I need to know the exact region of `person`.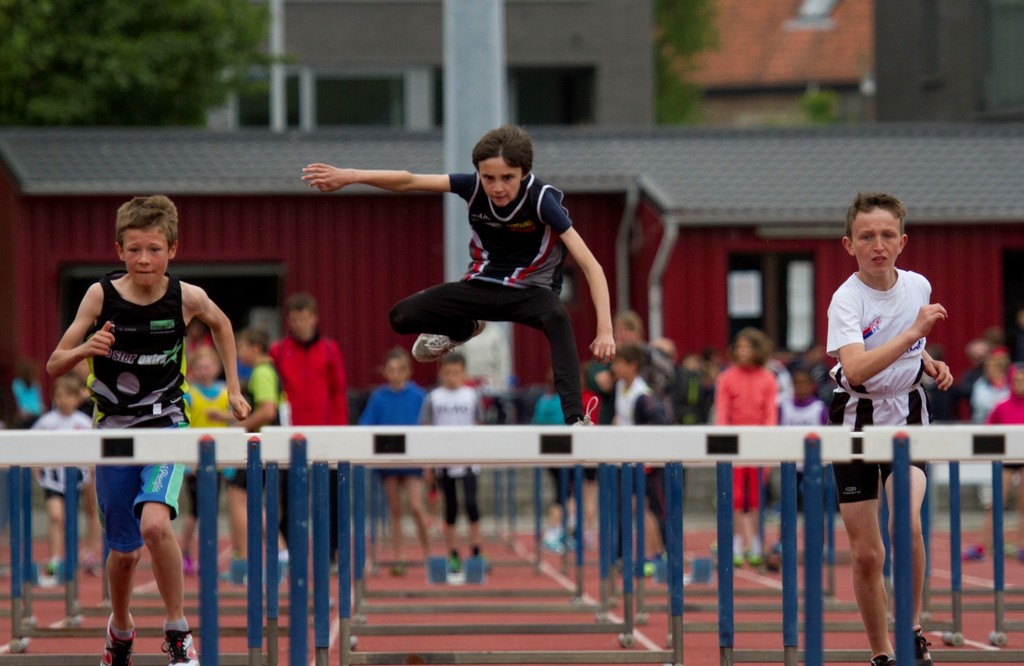
Region: x1=415, y1=346, x2=491, y2=576.
